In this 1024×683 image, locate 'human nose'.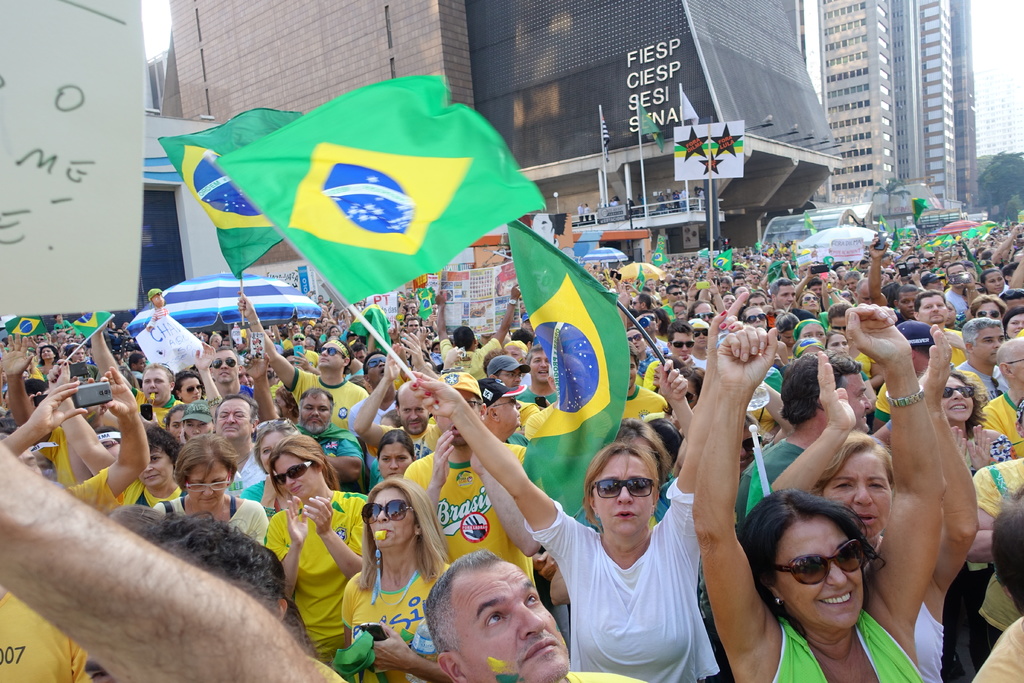
Bounding box: [825,562,846,588].
